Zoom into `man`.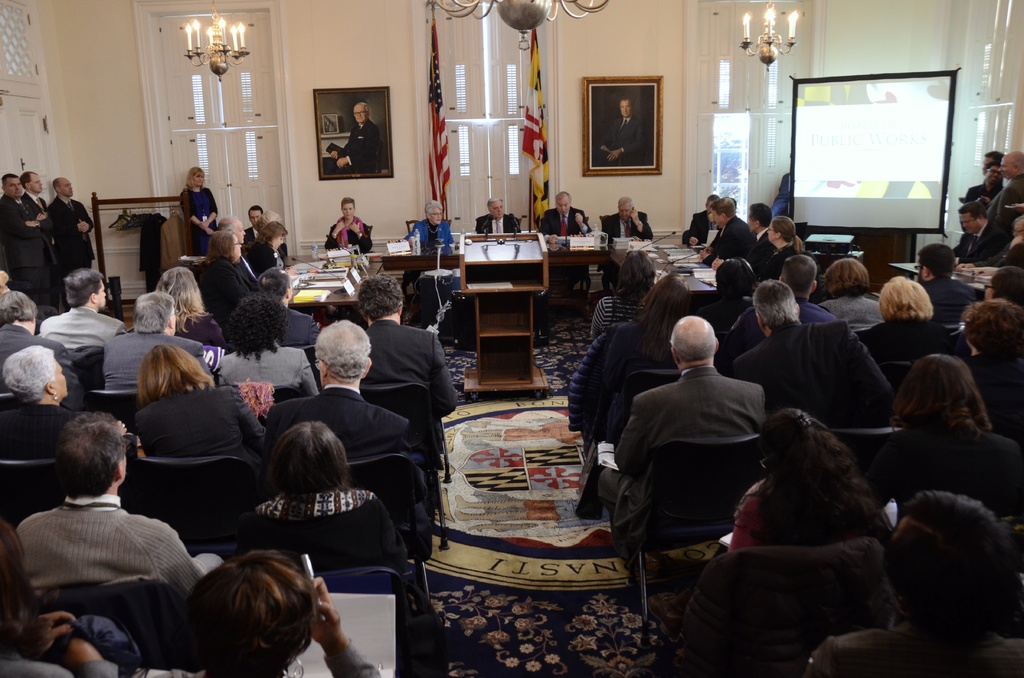
Zoom target: 964:160:1000:215.
